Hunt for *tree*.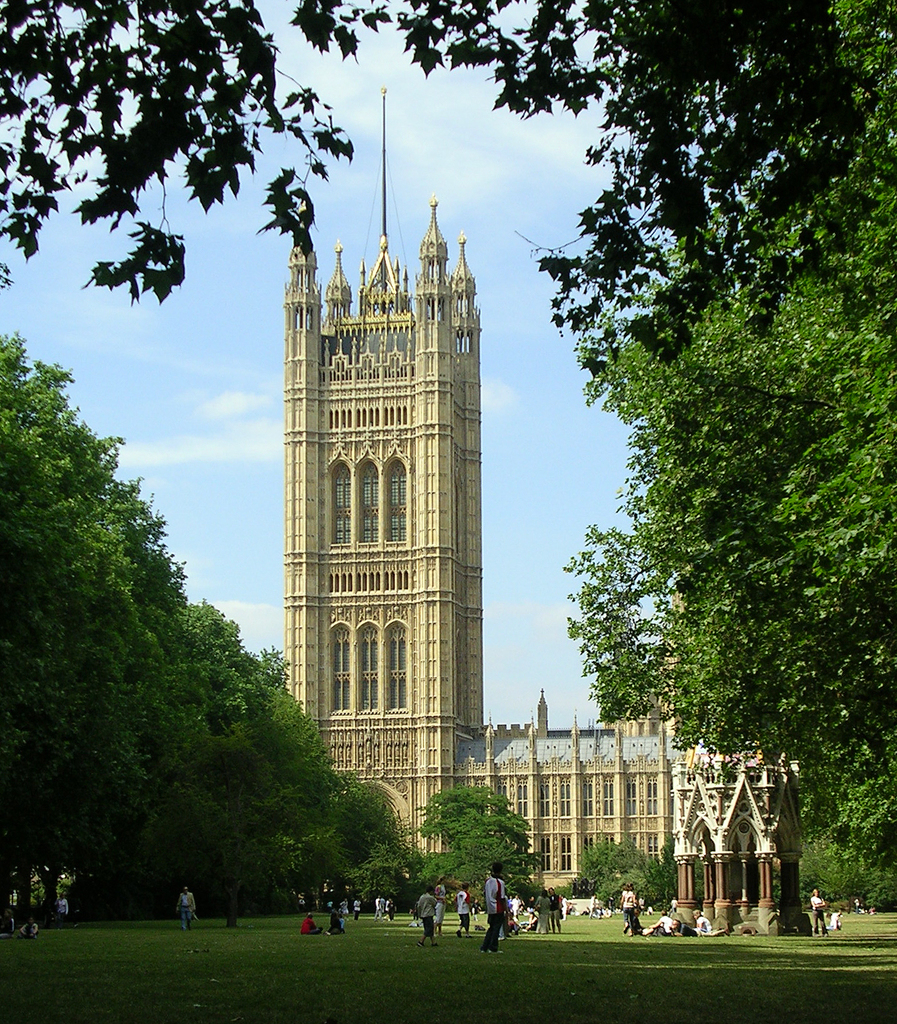
Hunted down at [0, 0, 357, 296].
